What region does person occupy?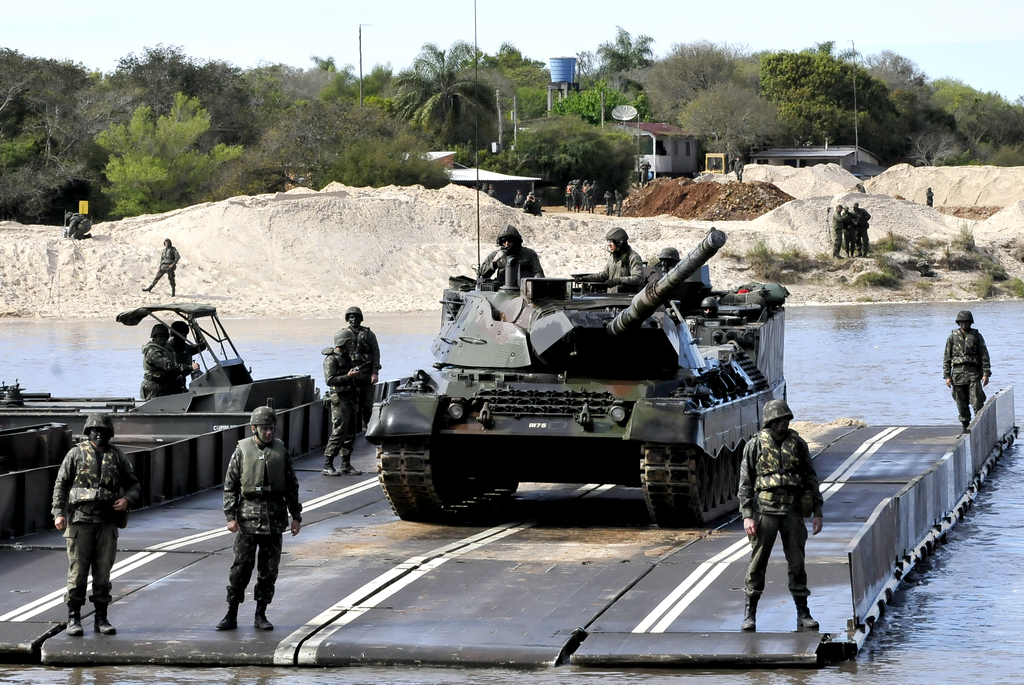
[x1=474, y1=227, x2=544, y2=293].
